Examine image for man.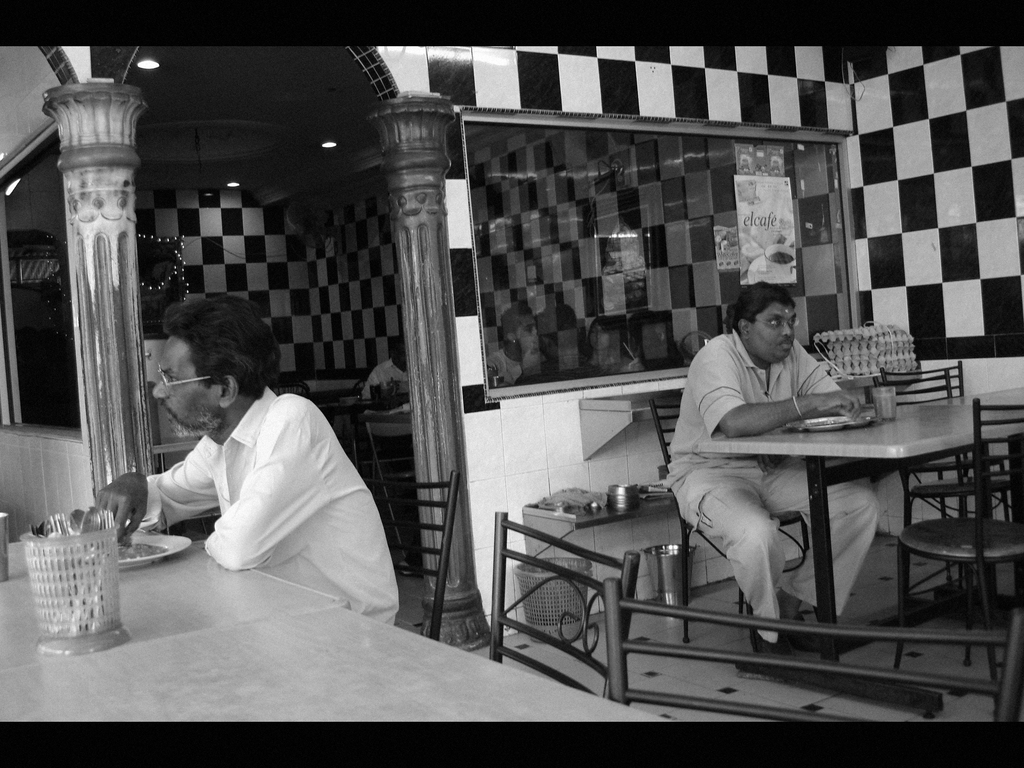
Examination result: 666:286:881:647.
